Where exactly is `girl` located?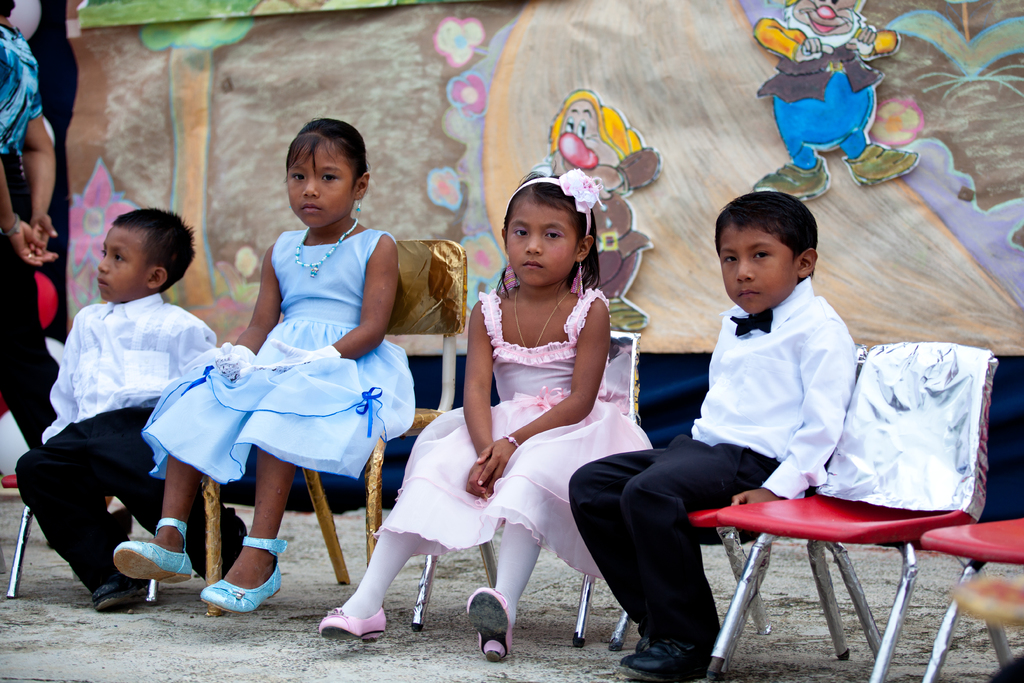
Its bounding box is crop(319, 163, 652, 664).
